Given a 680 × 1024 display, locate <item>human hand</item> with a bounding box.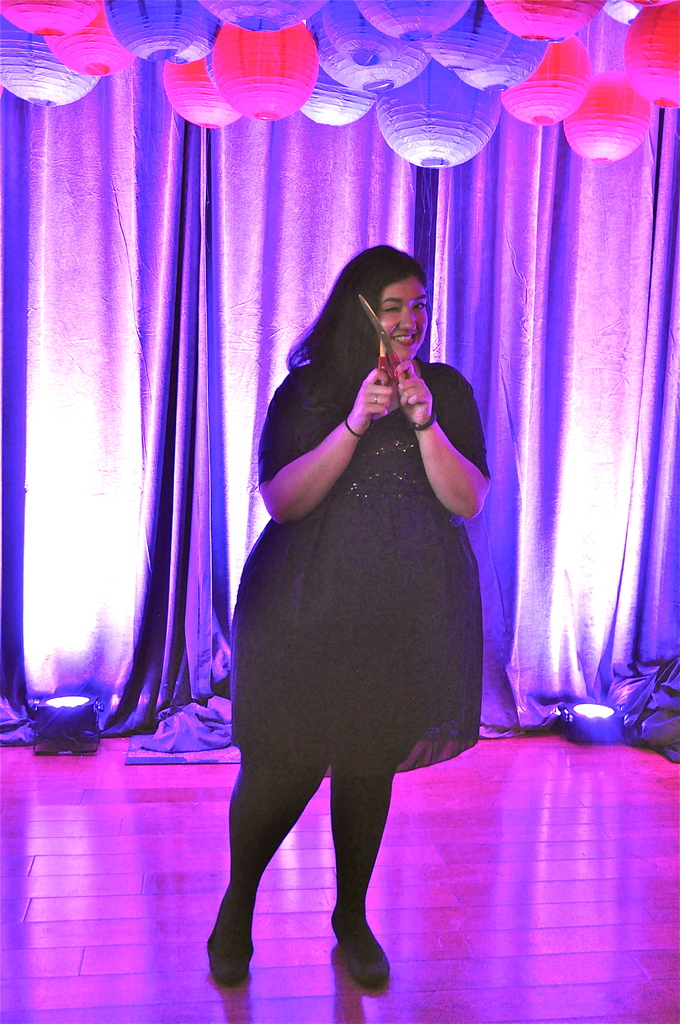
Located: {"left": 348, "top": 366, "right": 388, "bottom": 434}.
